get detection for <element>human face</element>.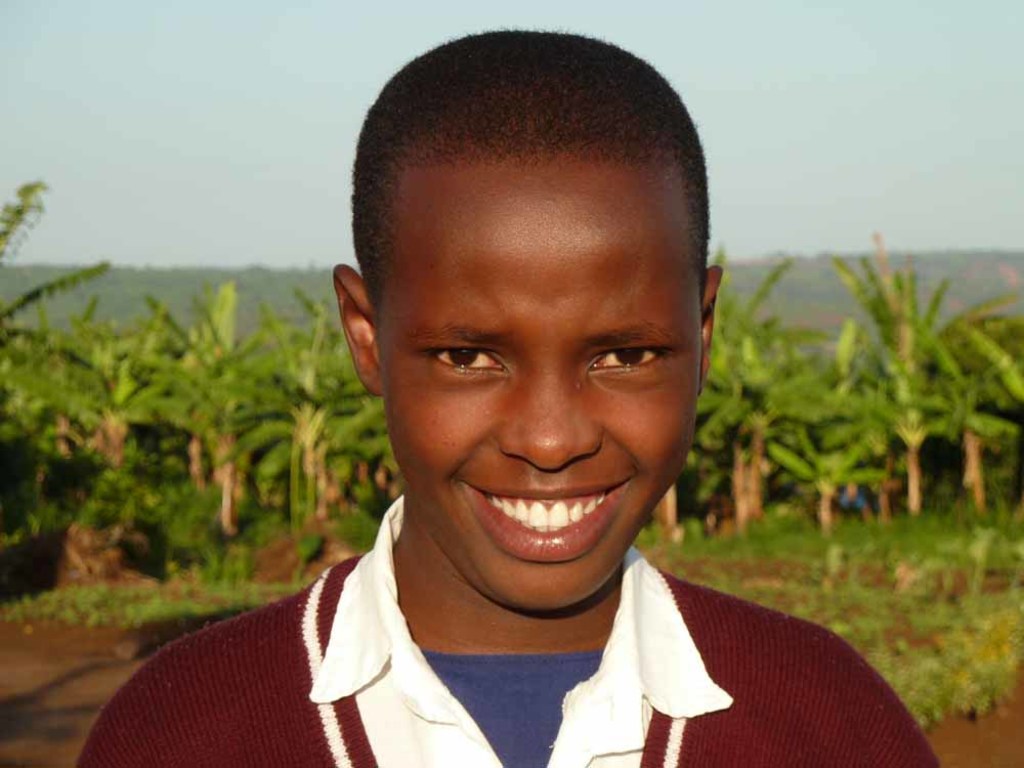
Detection: pyautogui.locateOnScreen(378, 144, 702, 610).
